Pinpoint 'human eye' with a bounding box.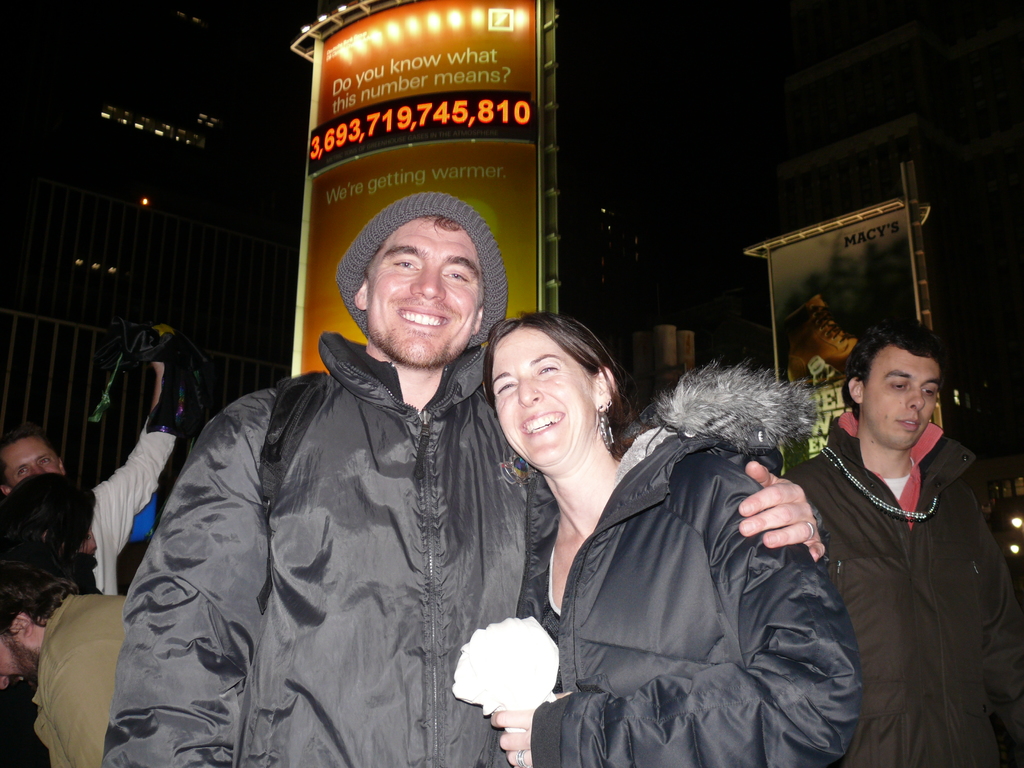
BBox(14, 468, 28, 477).
